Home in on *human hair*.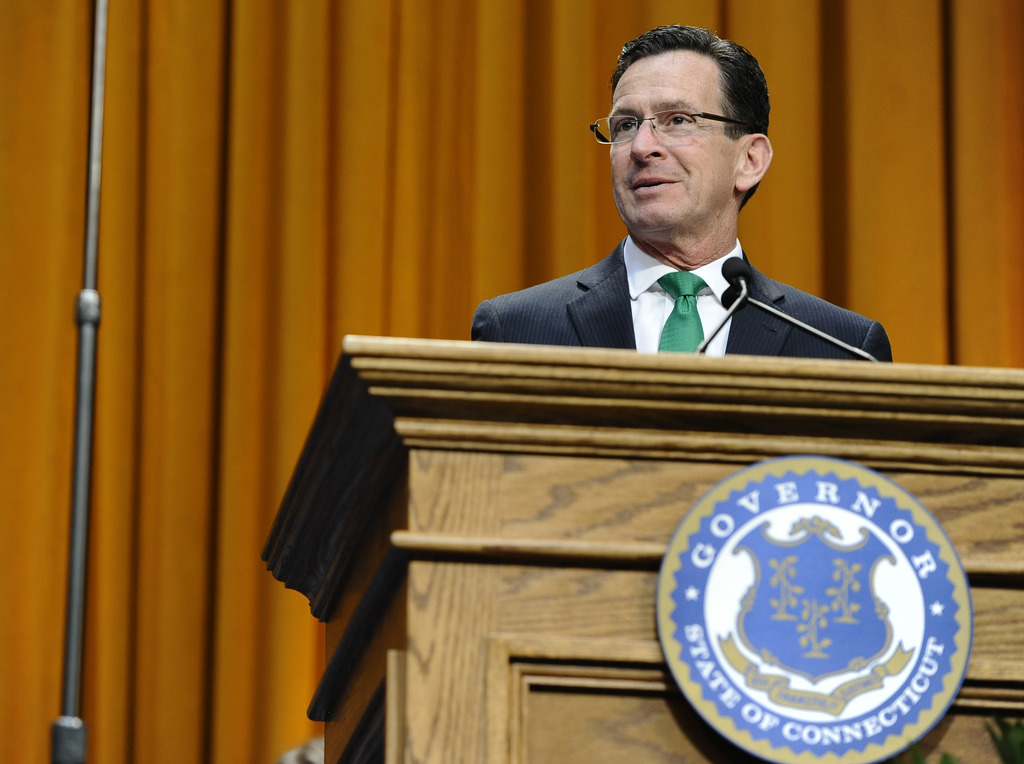
Homed in at [604,26,769,196].
